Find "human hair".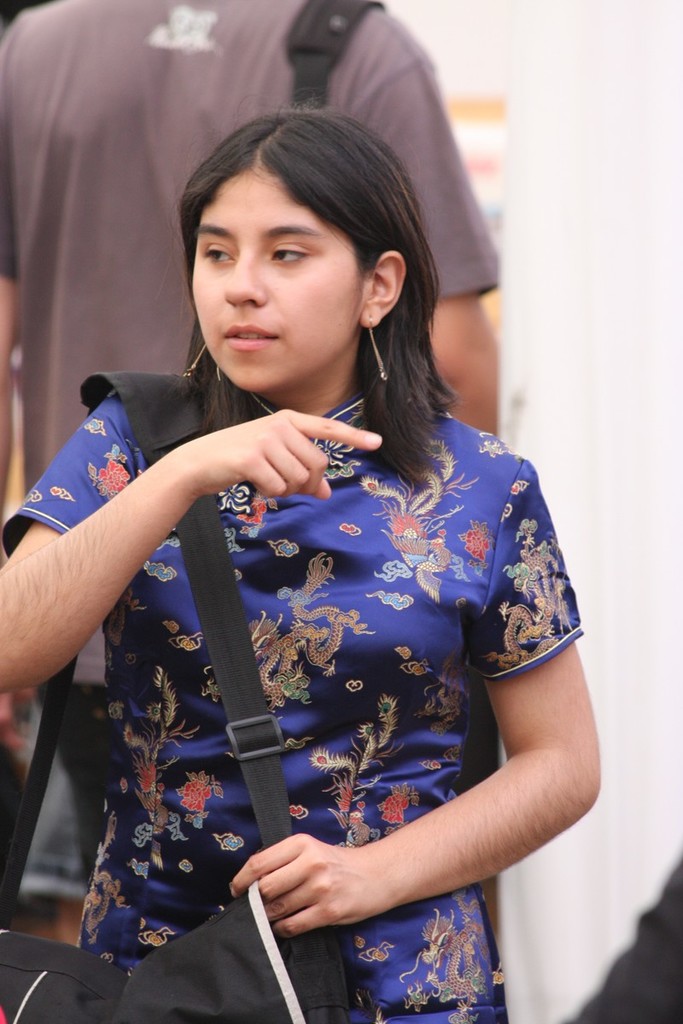
bbox=(160, 98, 452, 397).
